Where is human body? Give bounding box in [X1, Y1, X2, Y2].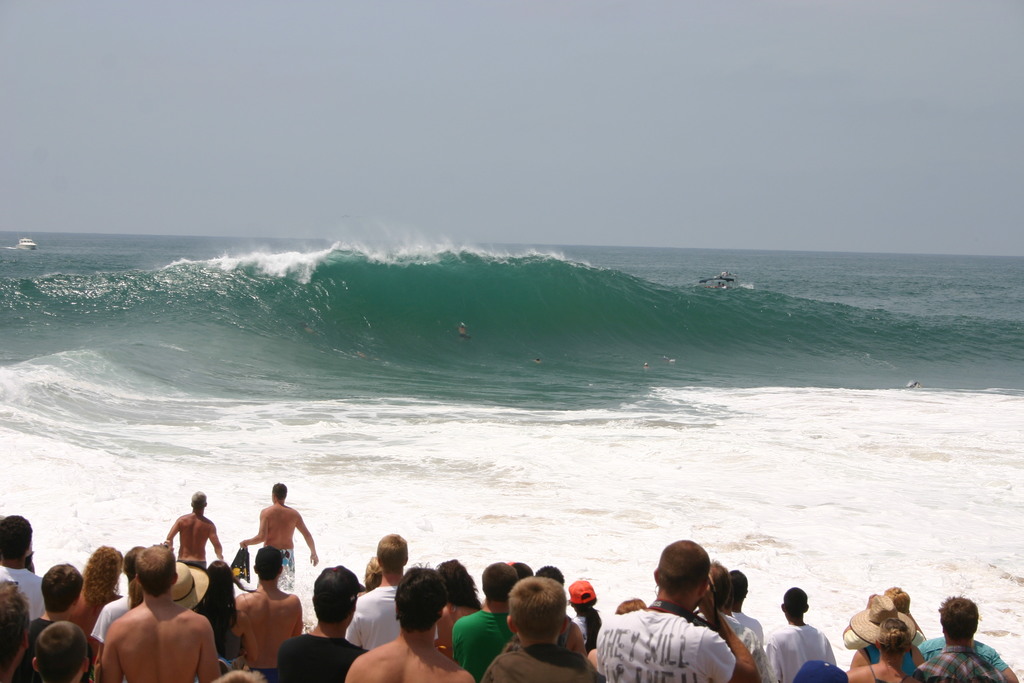
[728, 568, 766, 680].
